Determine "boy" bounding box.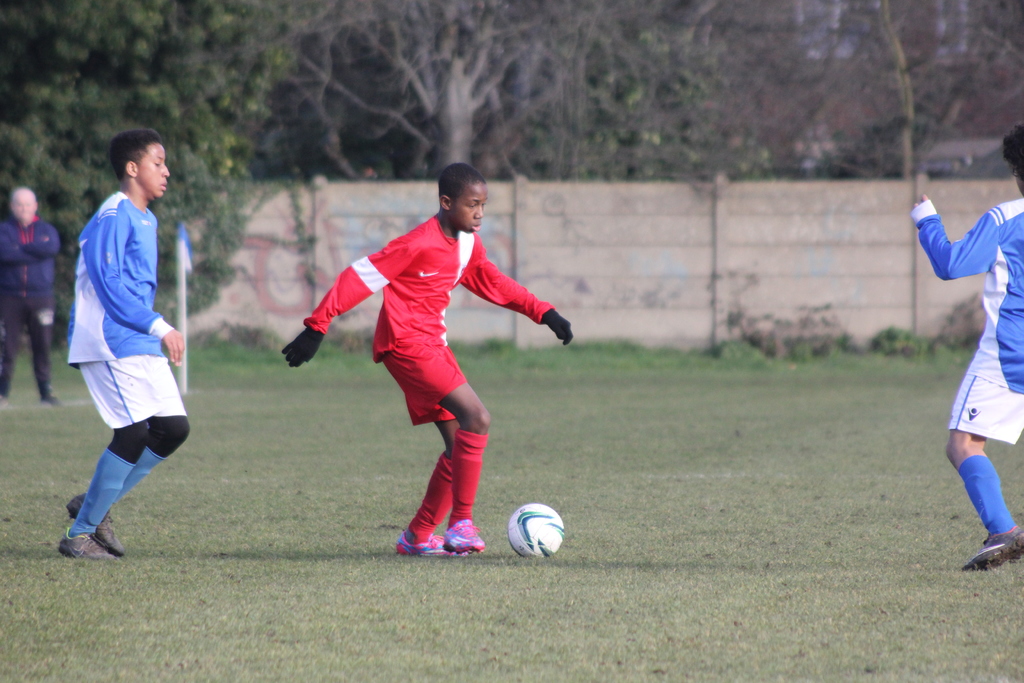
Determined: [left=282, top=162, right=573, bottom=555].
